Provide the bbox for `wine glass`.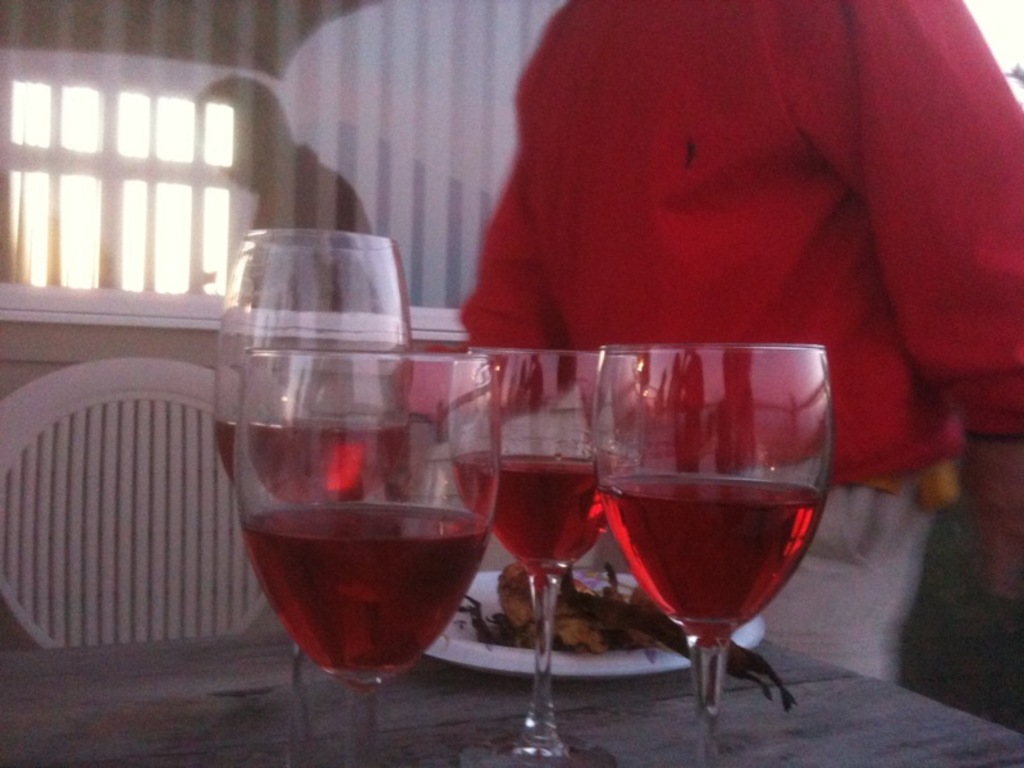
<bbox>216, 229, 411, 741</bbox>.
